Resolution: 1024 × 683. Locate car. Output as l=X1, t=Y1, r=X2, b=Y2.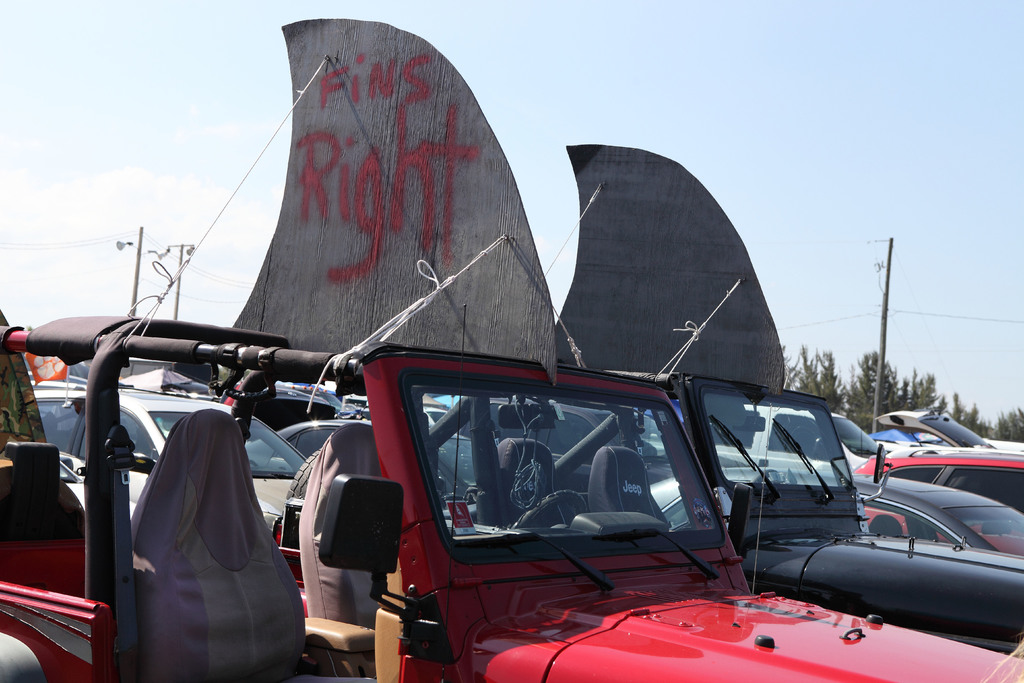
l=451, t=402, r=644, b=486.
